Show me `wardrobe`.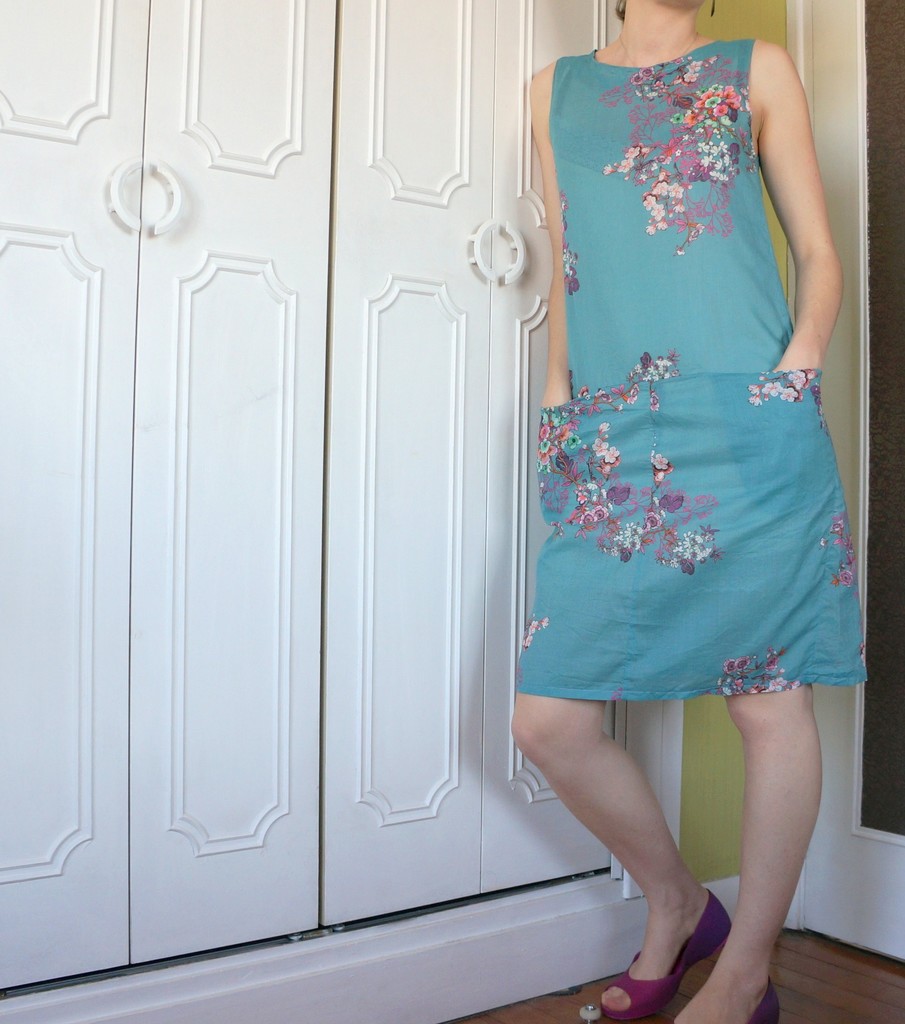
`wardrobe` is here: crop(320, 0, 616, 927).
